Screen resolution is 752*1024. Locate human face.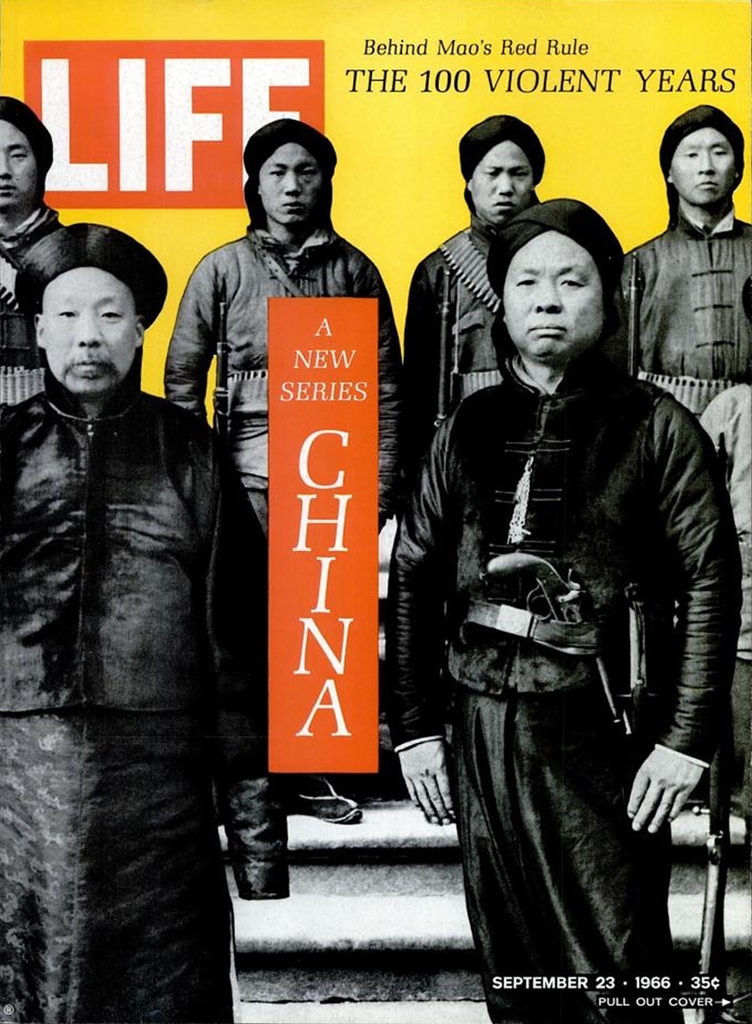
42/265/138/388.
